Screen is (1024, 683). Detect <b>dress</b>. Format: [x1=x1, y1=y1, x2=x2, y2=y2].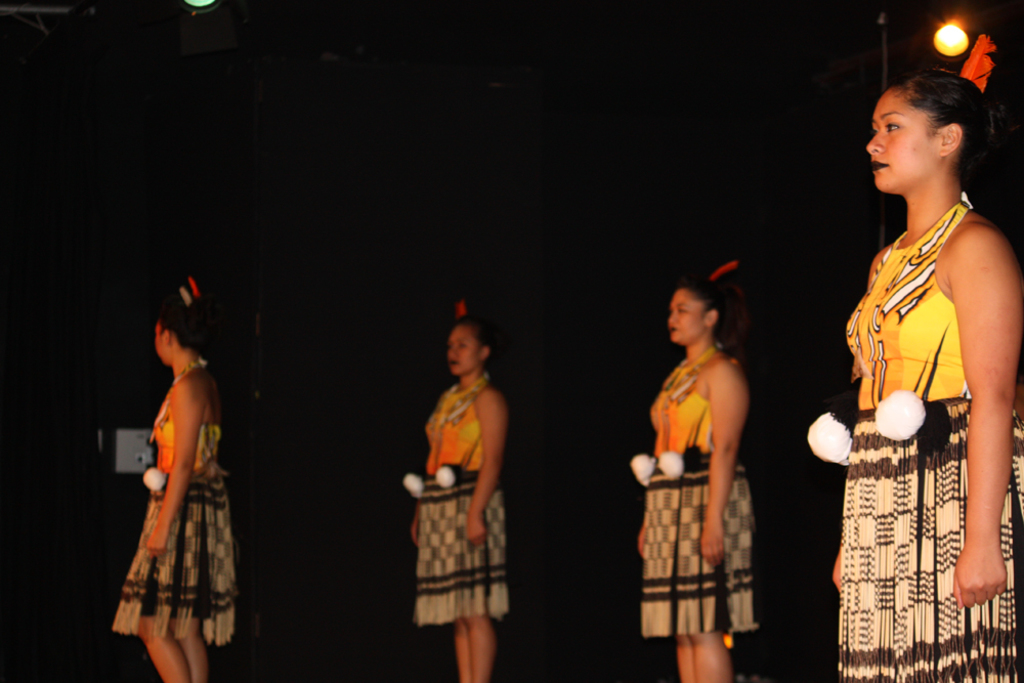
[x1=121, y1=357, x2=227, y2=617].
